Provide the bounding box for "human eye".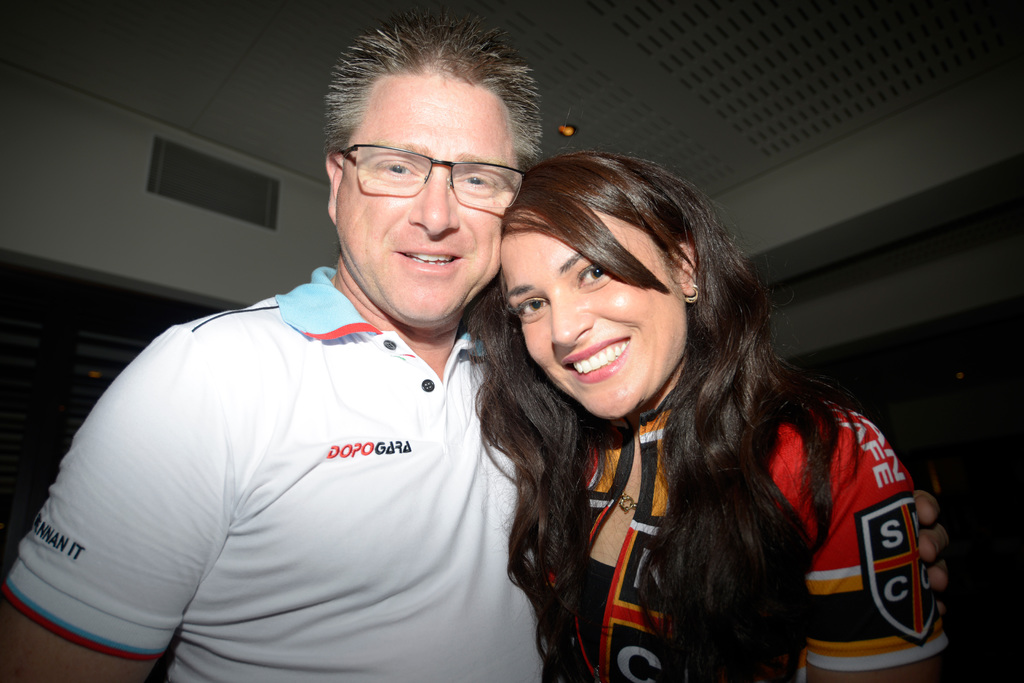
515,297,551,318.
